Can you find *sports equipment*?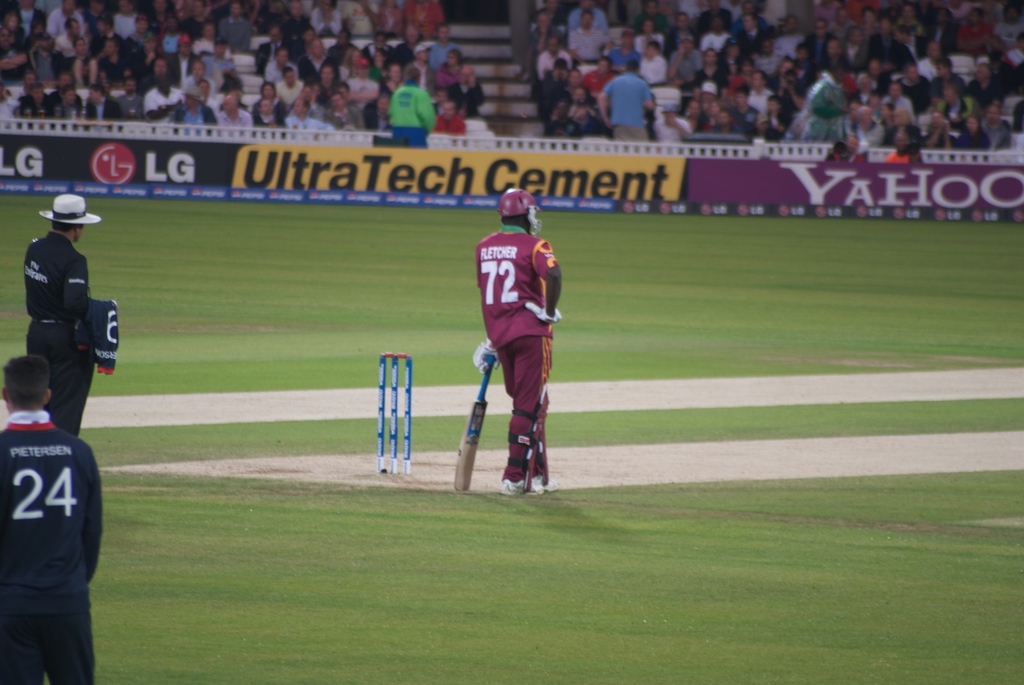
Yes, bounding box: 458/359/497/488.
